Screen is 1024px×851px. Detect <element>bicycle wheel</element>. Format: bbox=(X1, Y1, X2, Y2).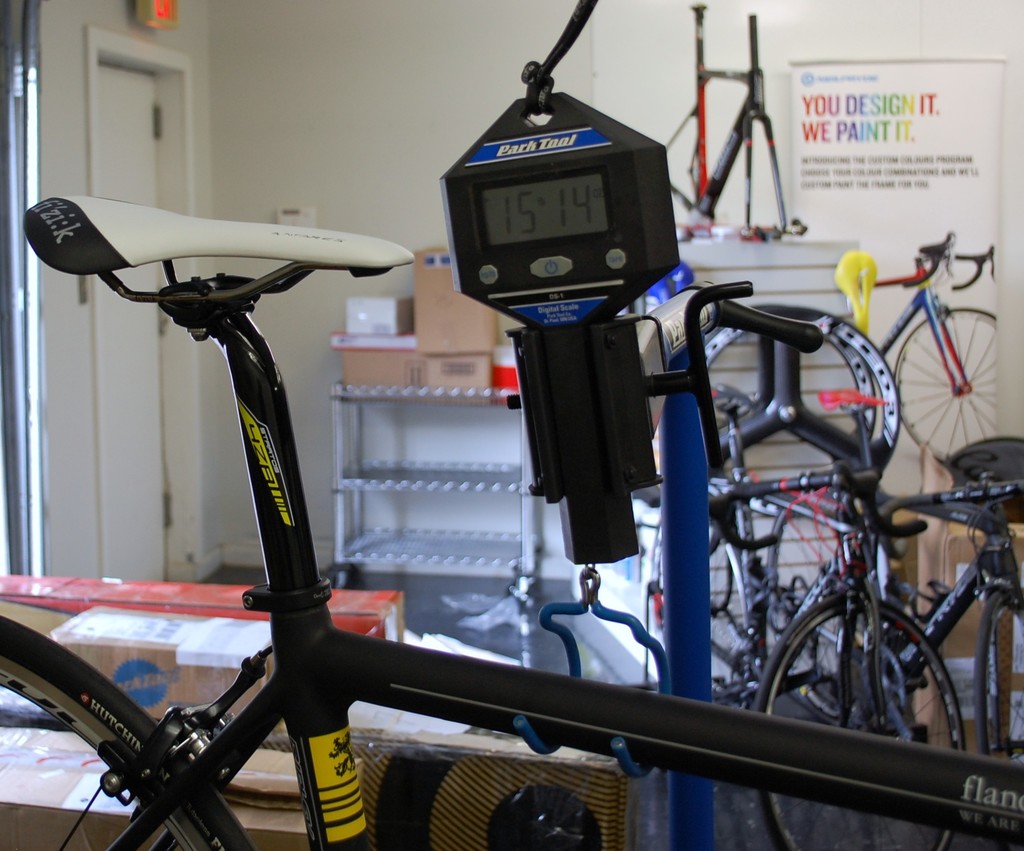
bbox=(748, 588, 969, 850).
